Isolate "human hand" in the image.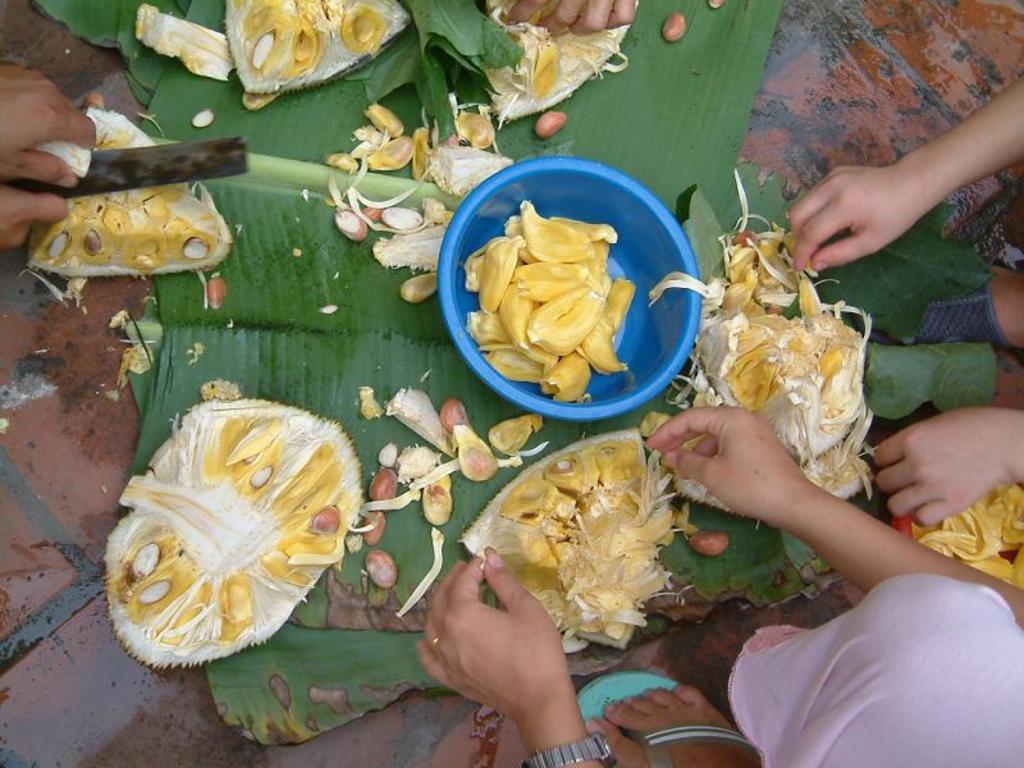
Isolated region: <bbox>0, 186, 68, 250</bbox>.
